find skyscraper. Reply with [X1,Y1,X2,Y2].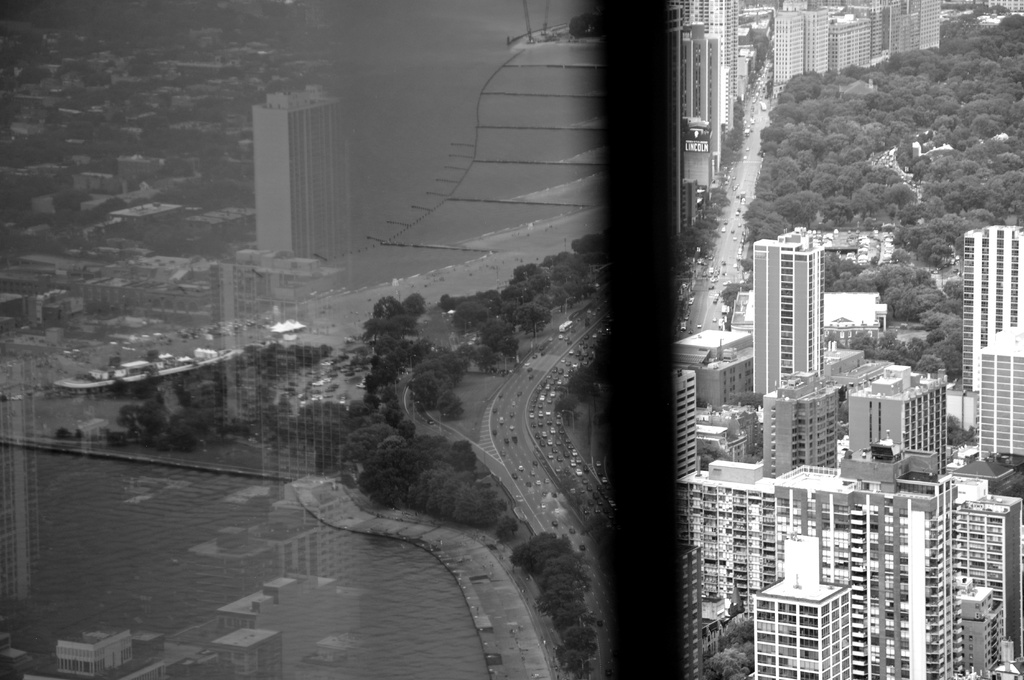
[847,363,966,469].
